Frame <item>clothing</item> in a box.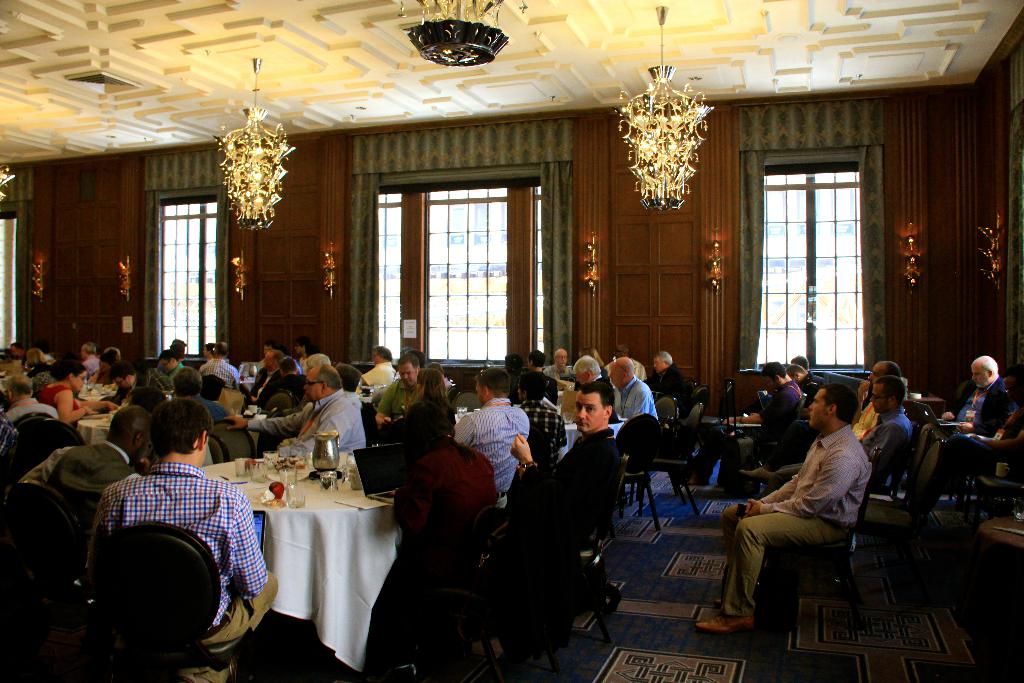
locate(850, 400, 876, 443).
